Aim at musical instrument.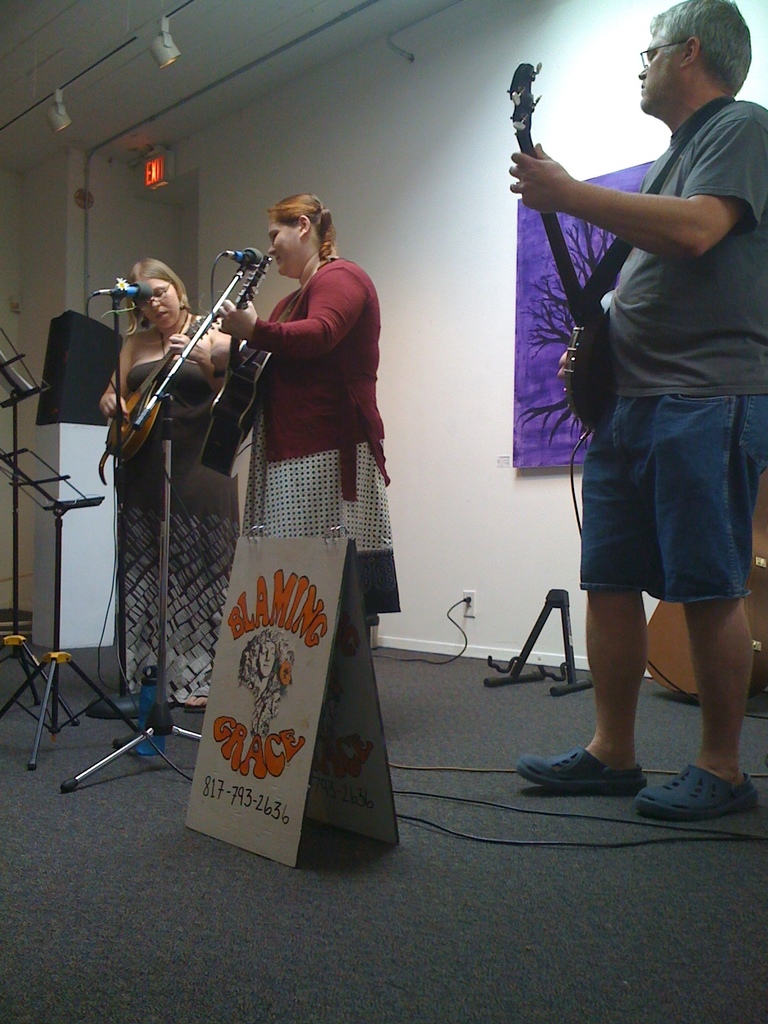
Aimed at [x1=193, y1=241, x2=279, y2=475].
